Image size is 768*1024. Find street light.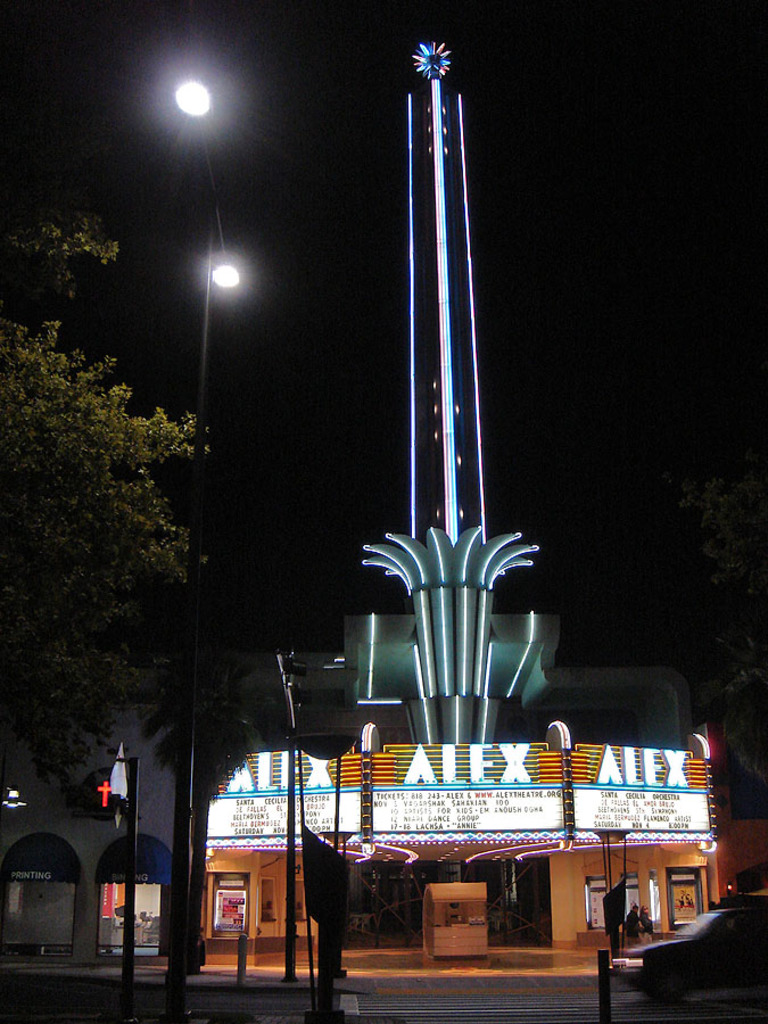
151 69 248 1023.
